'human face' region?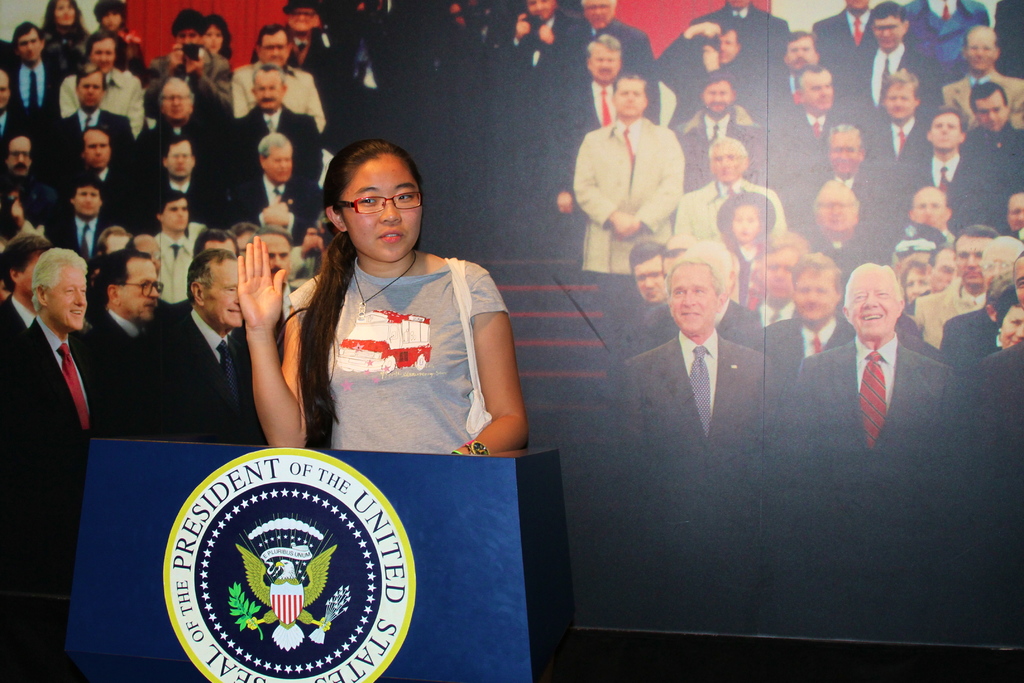
bbox=[795, 268, 837, 325]
